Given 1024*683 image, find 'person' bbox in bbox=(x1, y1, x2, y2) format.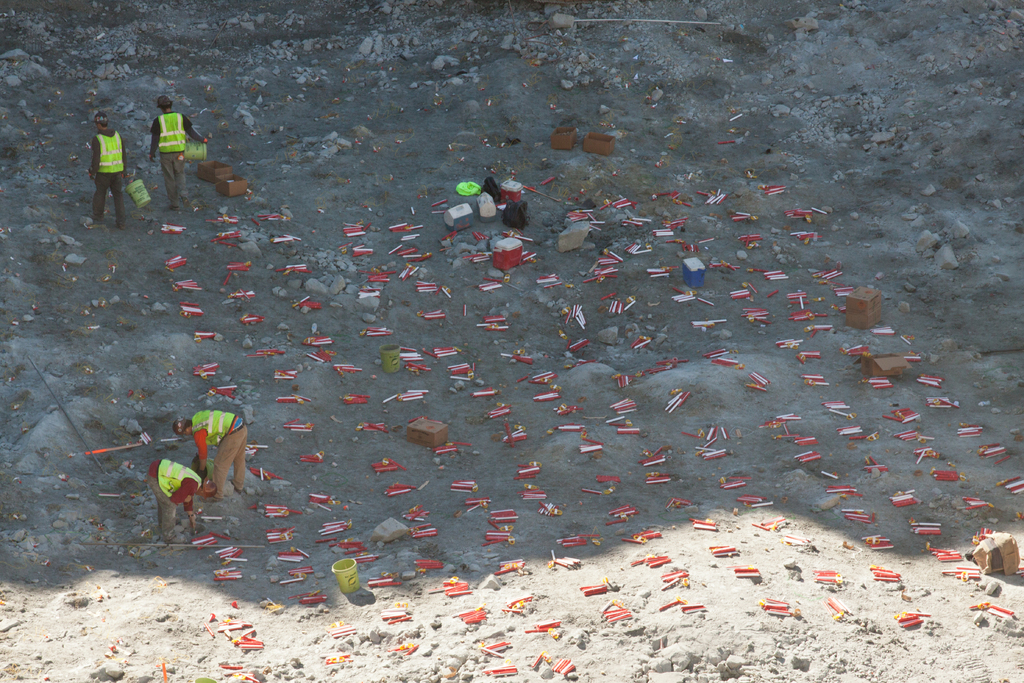
bbox=(143, 99, 205, 213).
